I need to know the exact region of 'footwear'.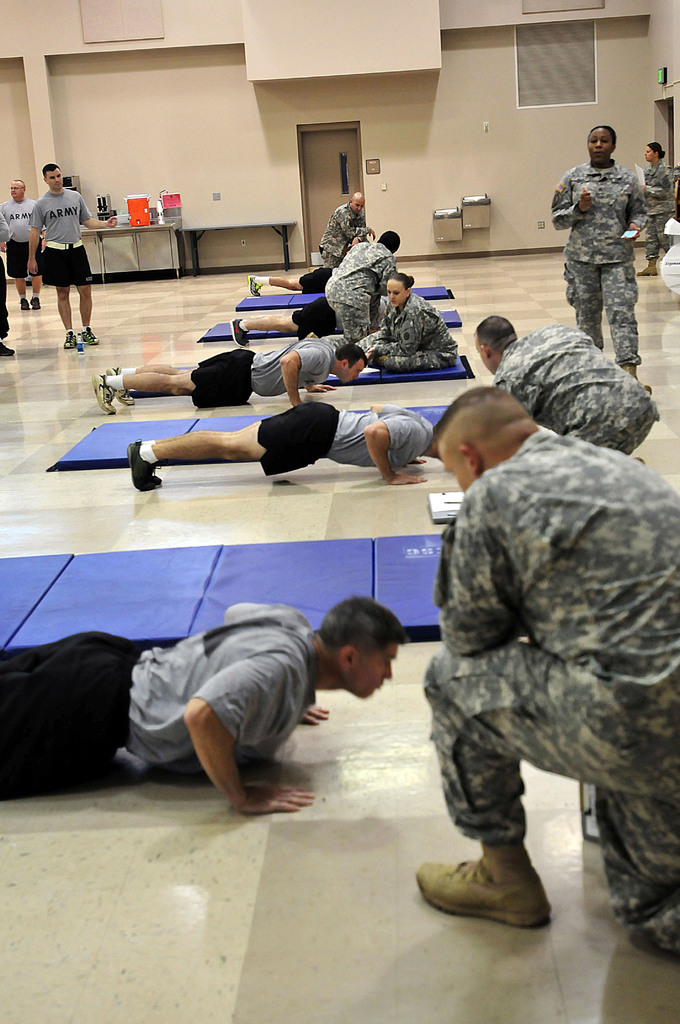
Region: <box>619,364,638,373</box>.
